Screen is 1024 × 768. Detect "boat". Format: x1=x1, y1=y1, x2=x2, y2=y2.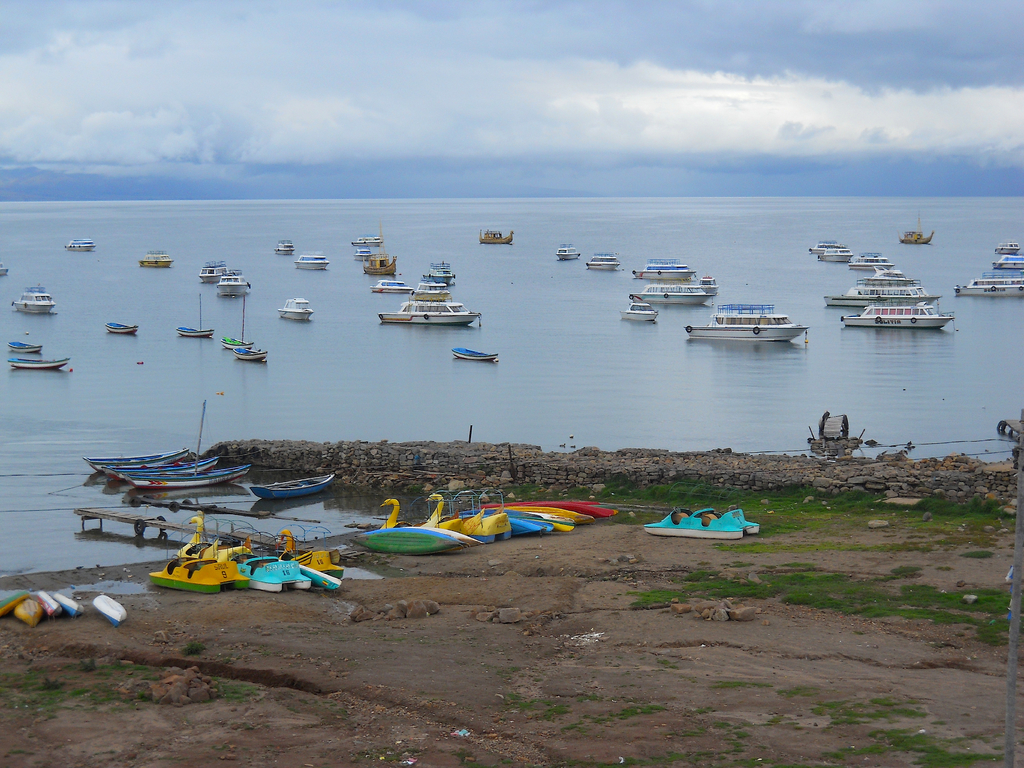
x1=478, y1=229, x2=516, y2=249.
